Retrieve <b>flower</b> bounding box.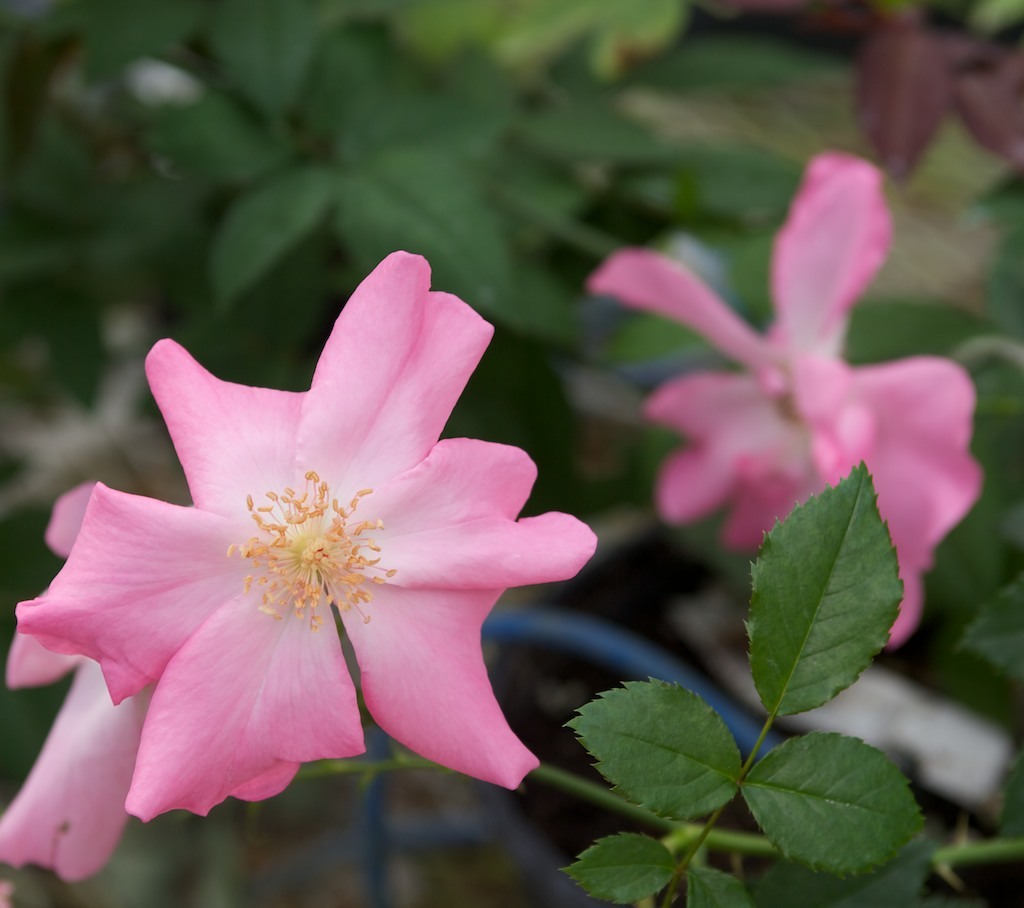
Bounding box: select_region(594, 147, 978, 647).
